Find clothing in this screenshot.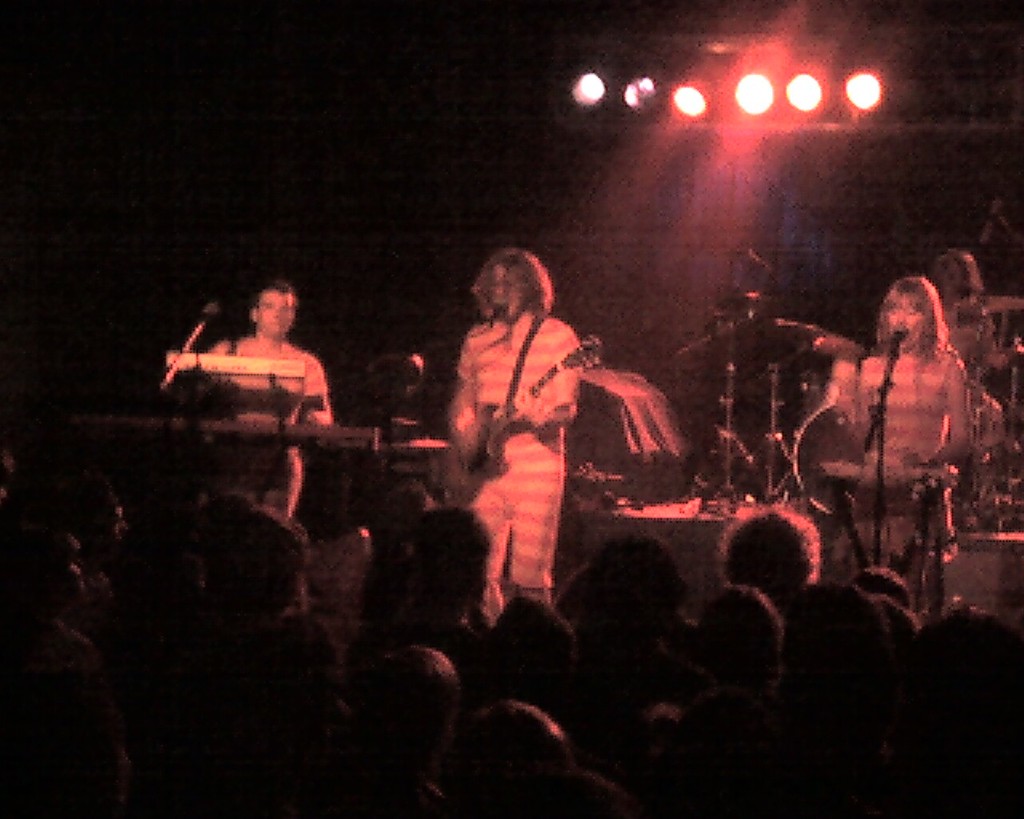
The bounding box for clothing is {"x1": 198, "y1": 331, "x2": 333, "y2": 520}.
